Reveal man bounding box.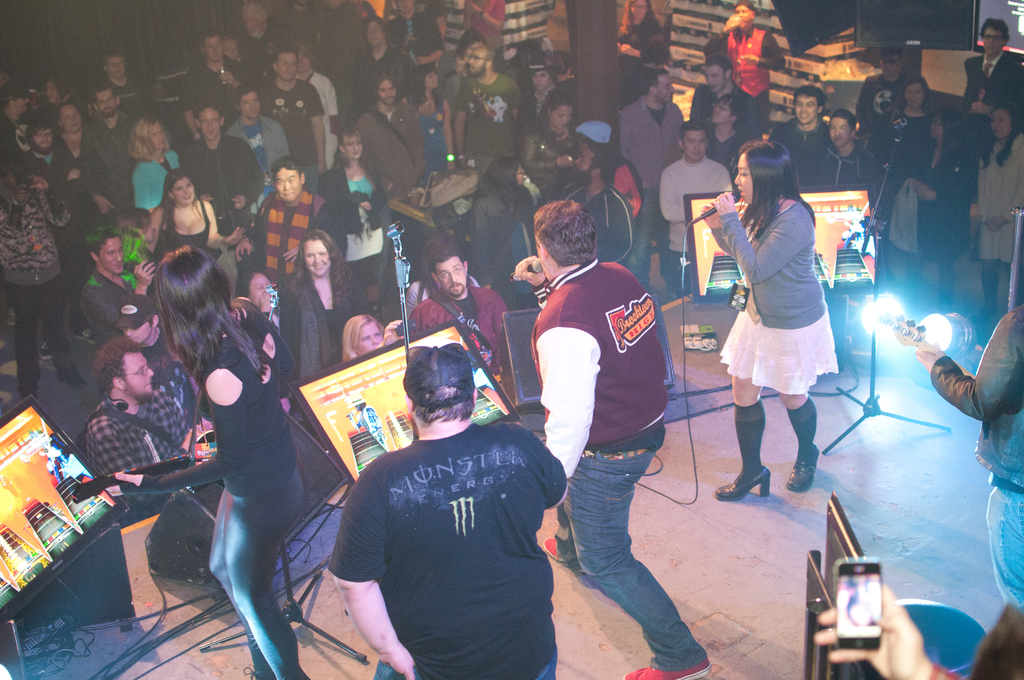
Revealed: bbox=(357, 72, 423, 303).
